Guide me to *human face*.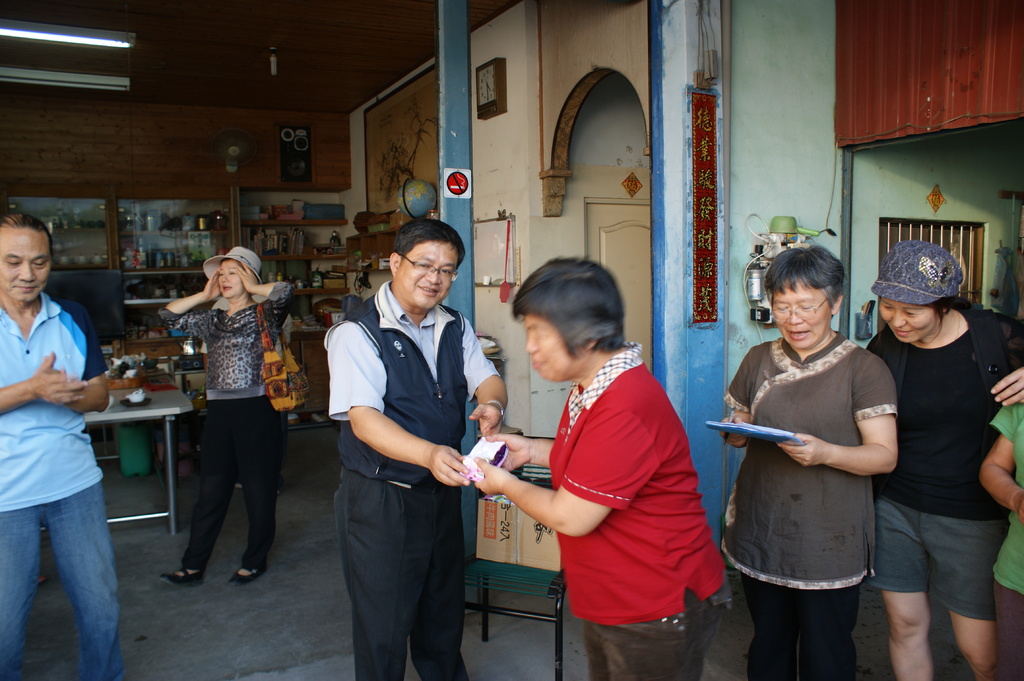
Guidance: Rect(881, 300, 934, 345).
